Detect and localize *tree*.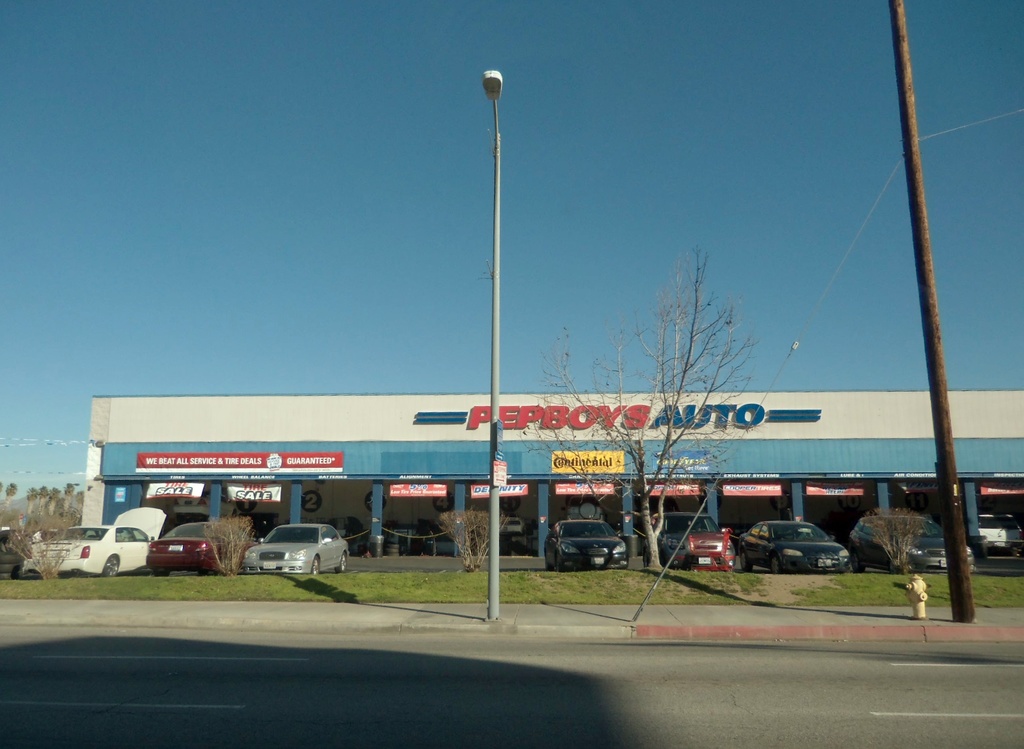
Localized at rect(0, 479, 17, 514).
